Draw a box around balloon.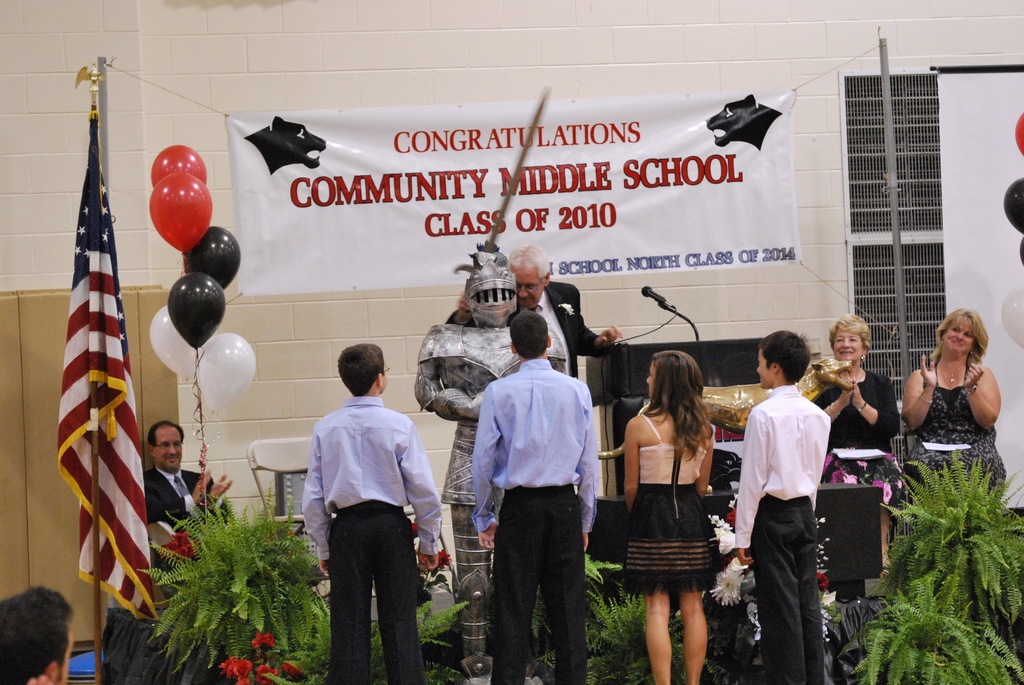
183 226 243 287.
